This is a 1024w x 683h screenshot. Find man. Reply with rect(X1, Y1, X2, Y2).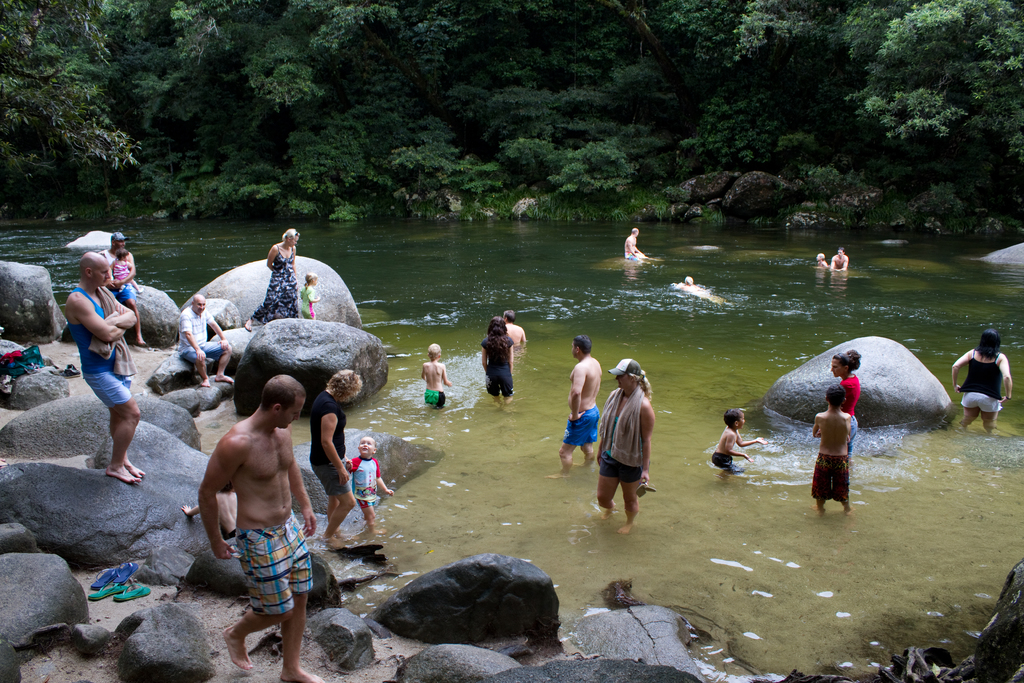
rect(193, 375, 329, 682).
